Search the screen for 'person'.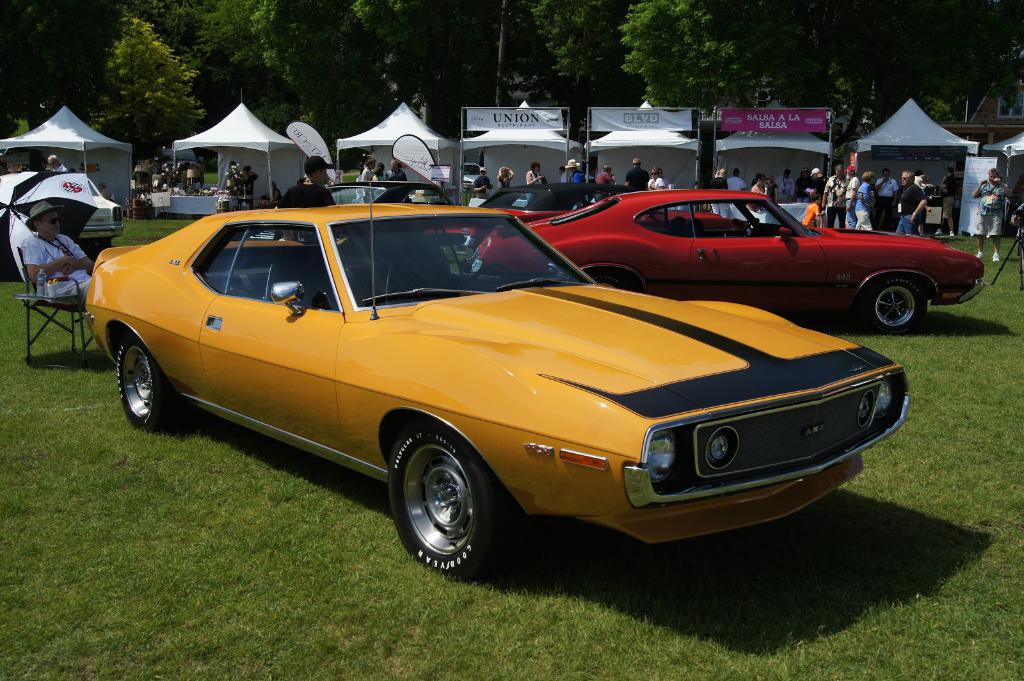
Found at 752 173 769 209.
